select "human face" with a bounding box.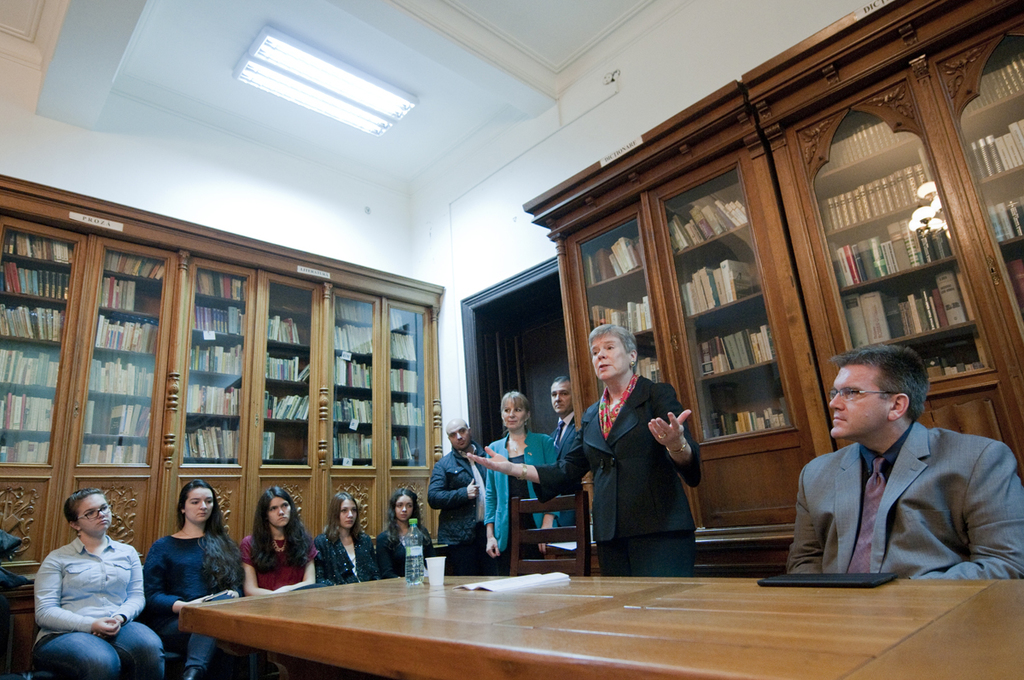
{"x1": 492, "y1": 398, "x2": 520, "y2": 434}.
